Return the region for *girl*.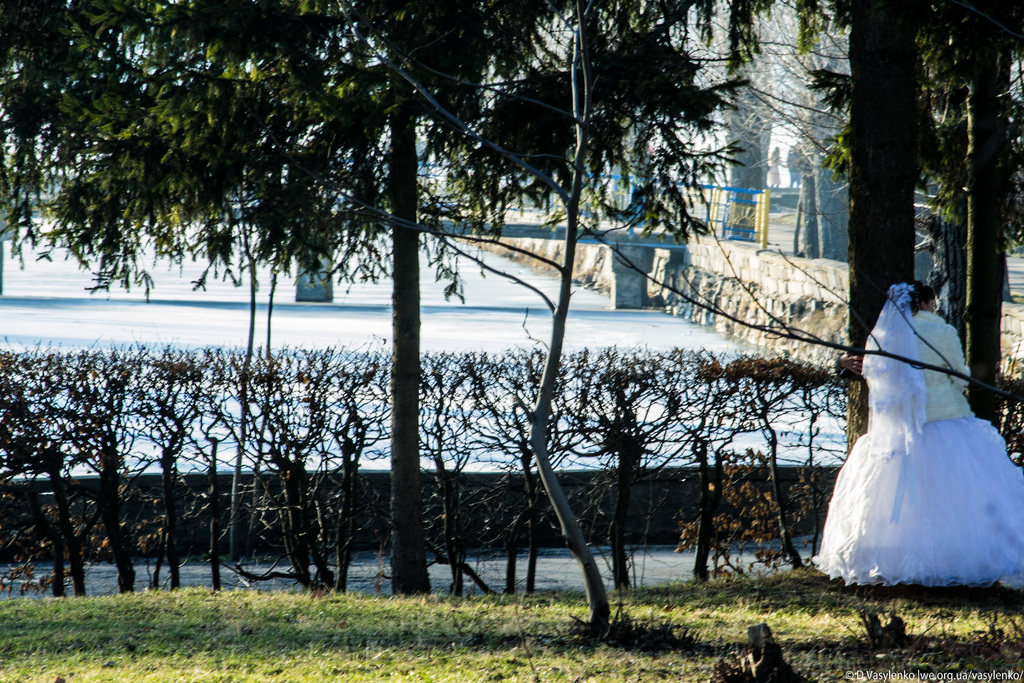
Rect(810, 284, 1020, 597).
